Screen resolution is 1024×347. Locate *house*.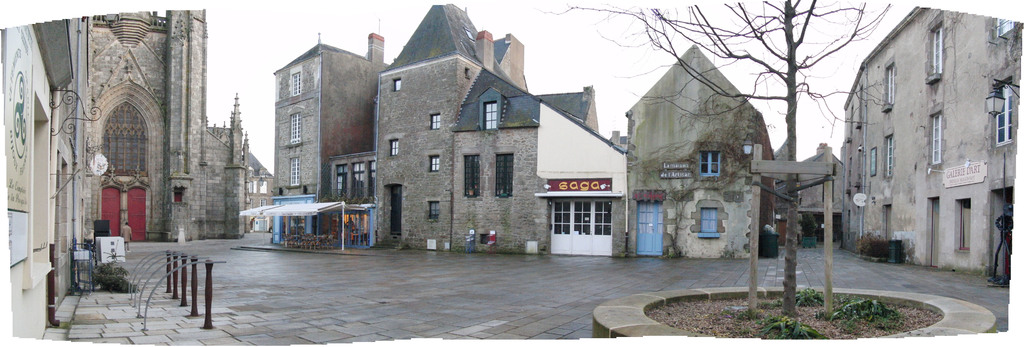
3 10 67 335.
